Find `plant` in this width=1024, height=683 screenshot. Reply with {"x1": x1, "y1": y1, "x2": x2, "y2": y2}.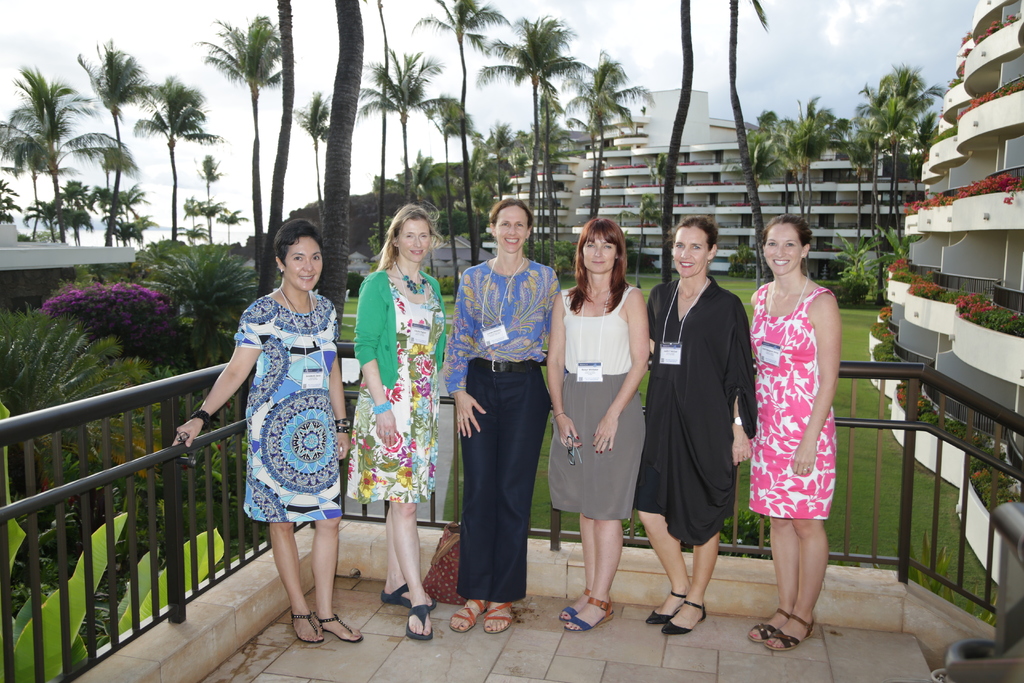
{"x1": 964, "y1": 77, "x2": 1022, "y2": 108}.
